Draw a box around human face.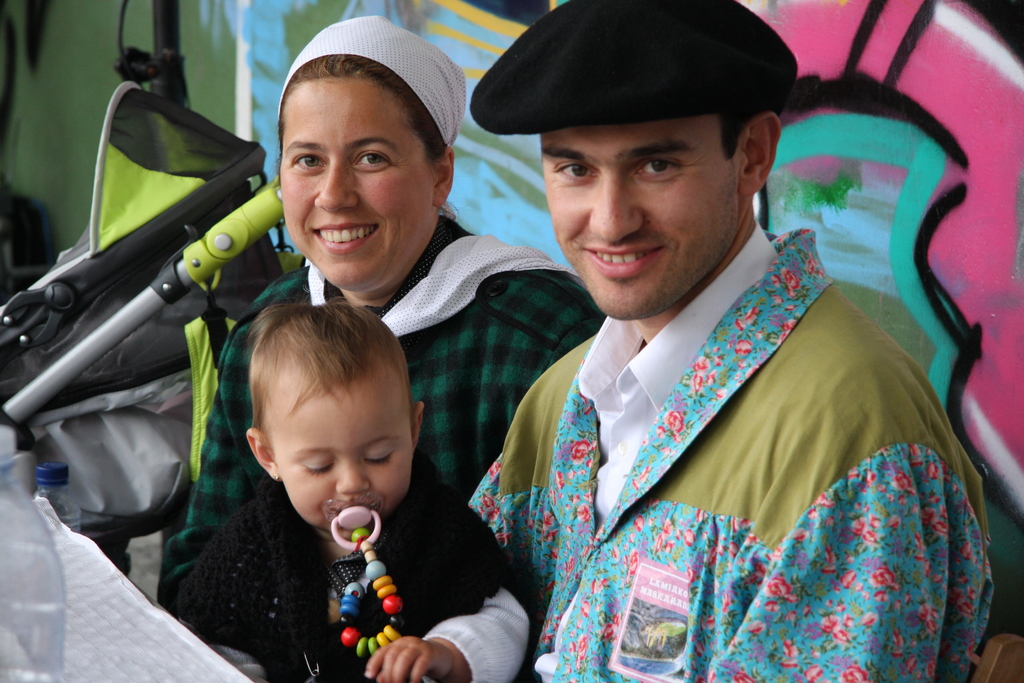
271 368 414 529.
